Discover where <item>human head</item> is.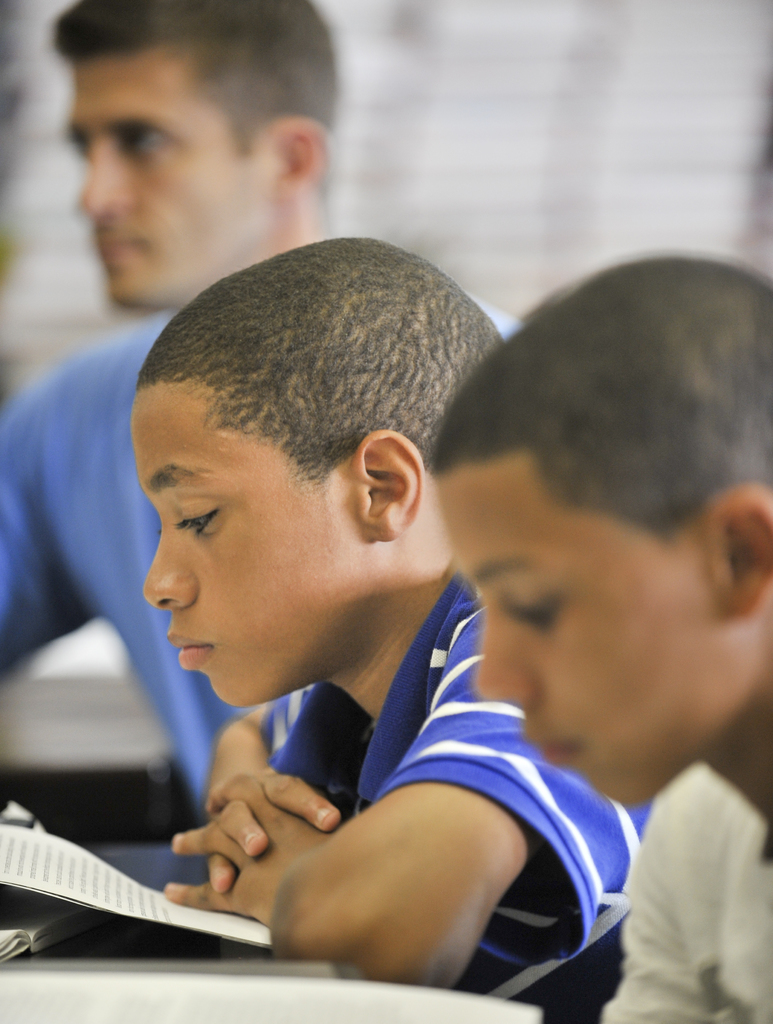
Discovered at [126, 227, 514, 671].
